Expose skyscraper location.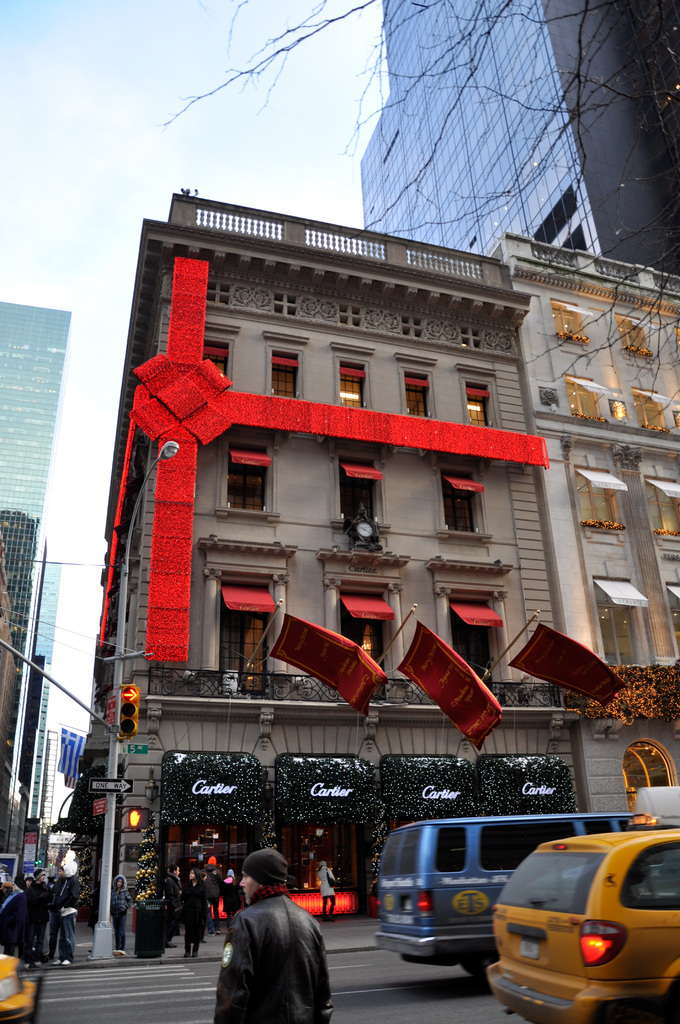
Exposed at {"left": 24, "top": 555, "right": 63, "bottom": 882}.
